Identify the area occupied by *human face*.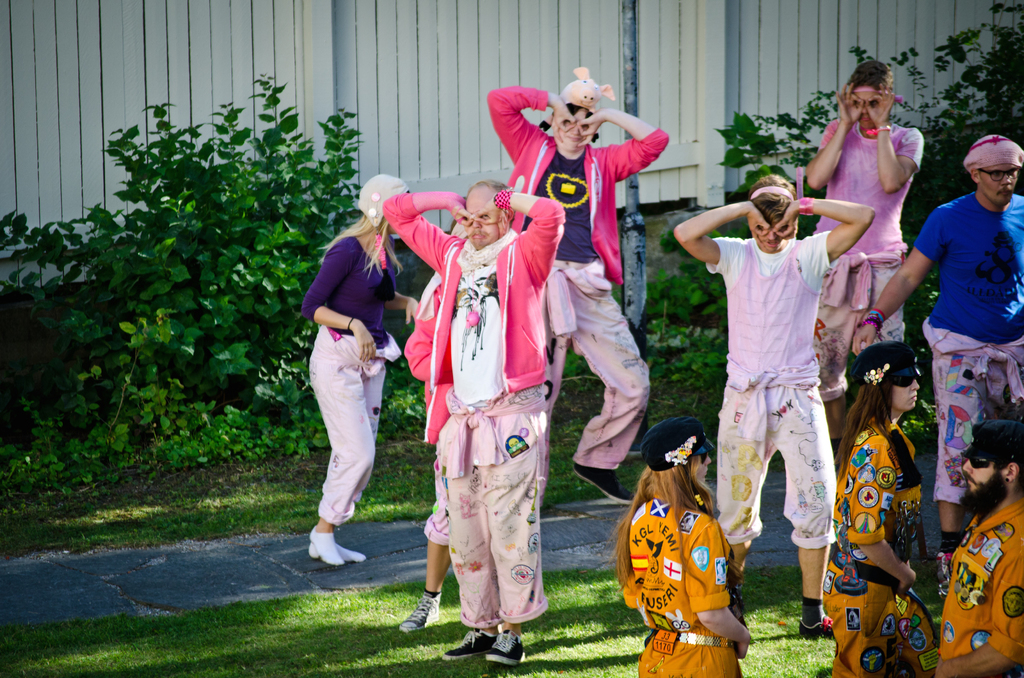
Area: locate(466, 187, 502, 245).
